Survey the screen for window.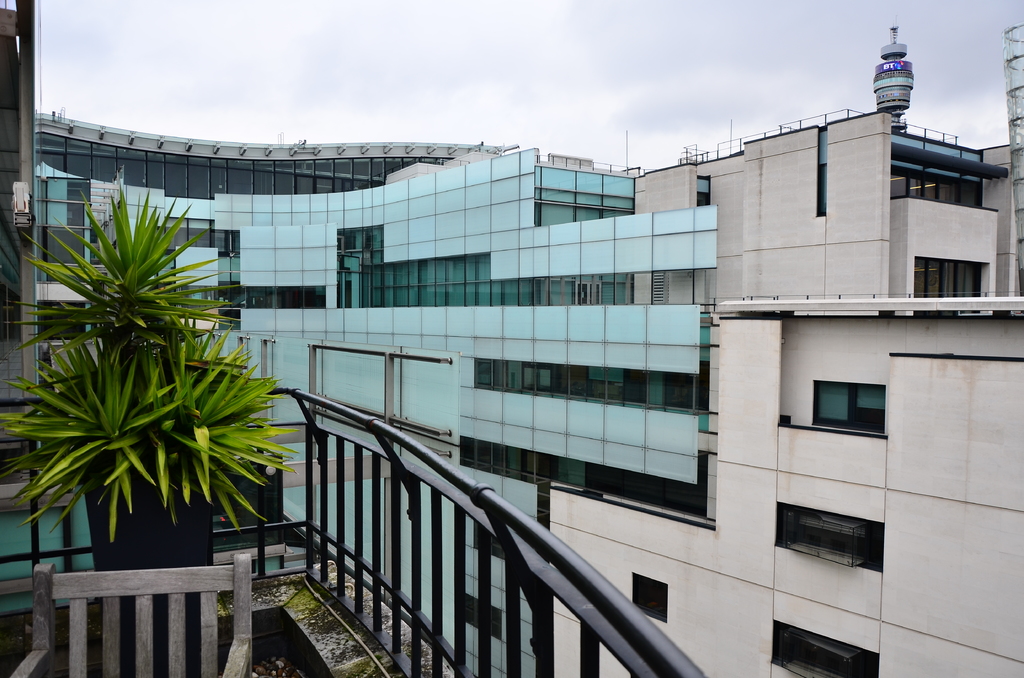
Survey found: box=[774, 499, 886, 577].
